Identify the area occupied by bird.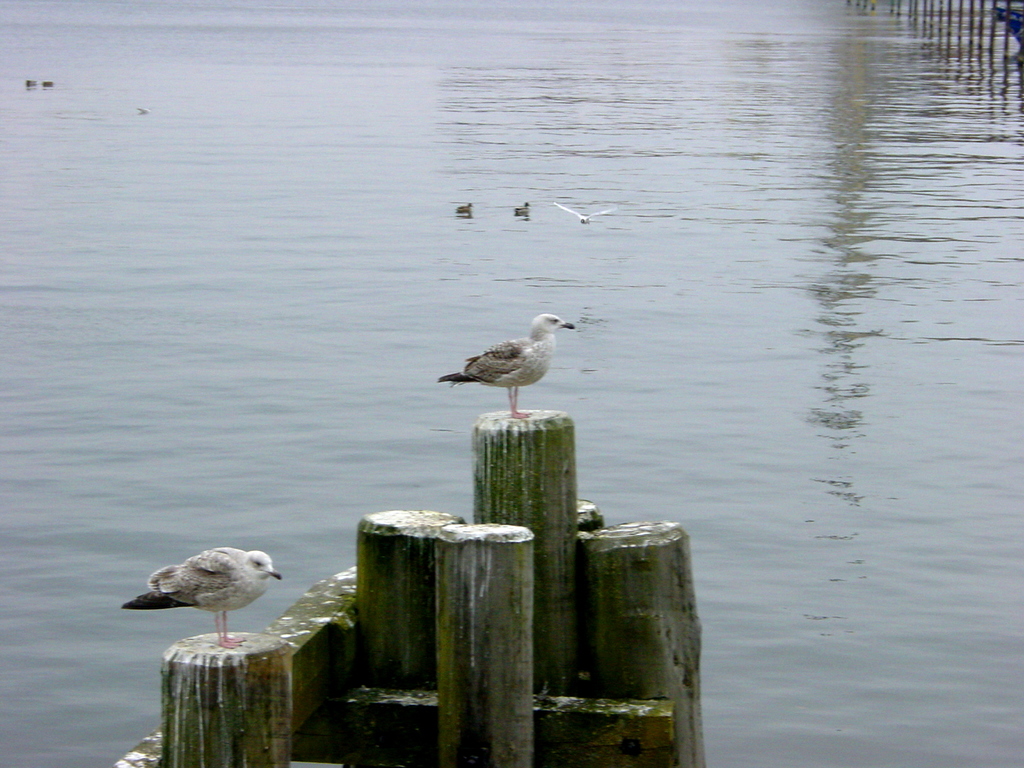
Area: pyautogui.locateOnScreen(552, 198, 611, 227).
